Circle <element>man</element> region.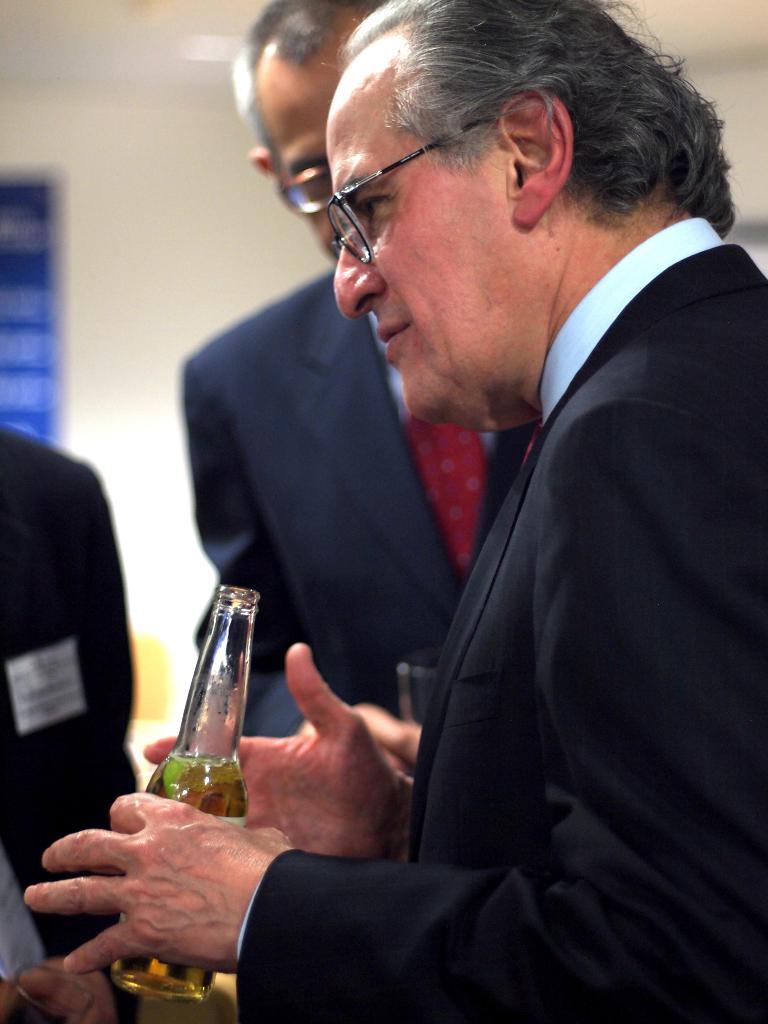
Region: region(15, 0, 767, 1023).
